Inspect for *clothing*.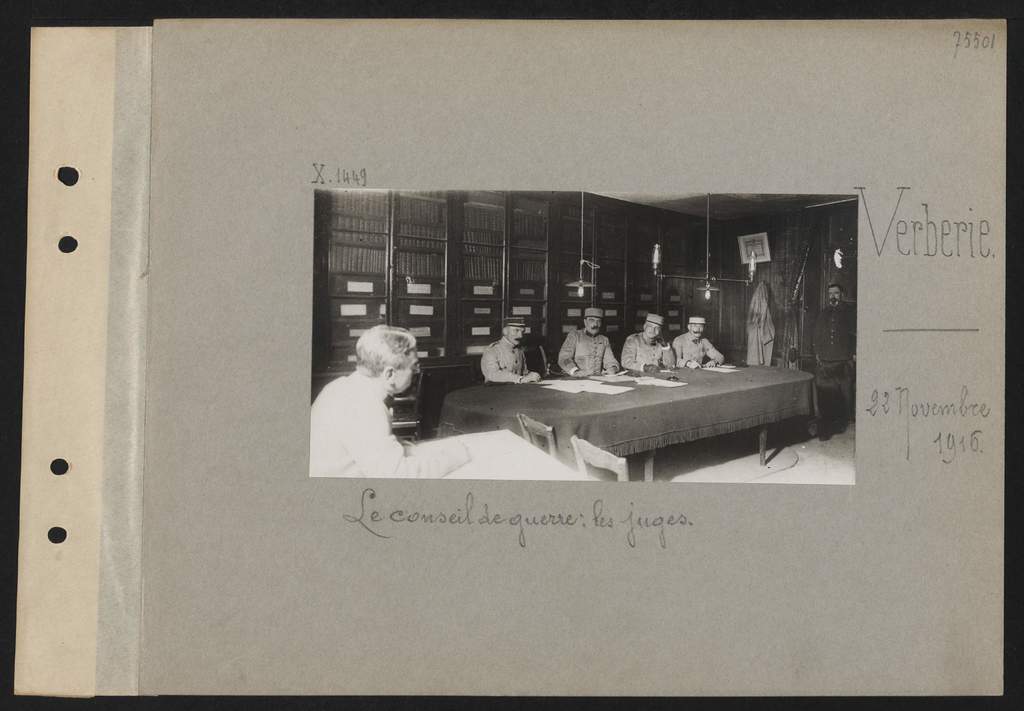
Inspection: [481,335,529,381].
